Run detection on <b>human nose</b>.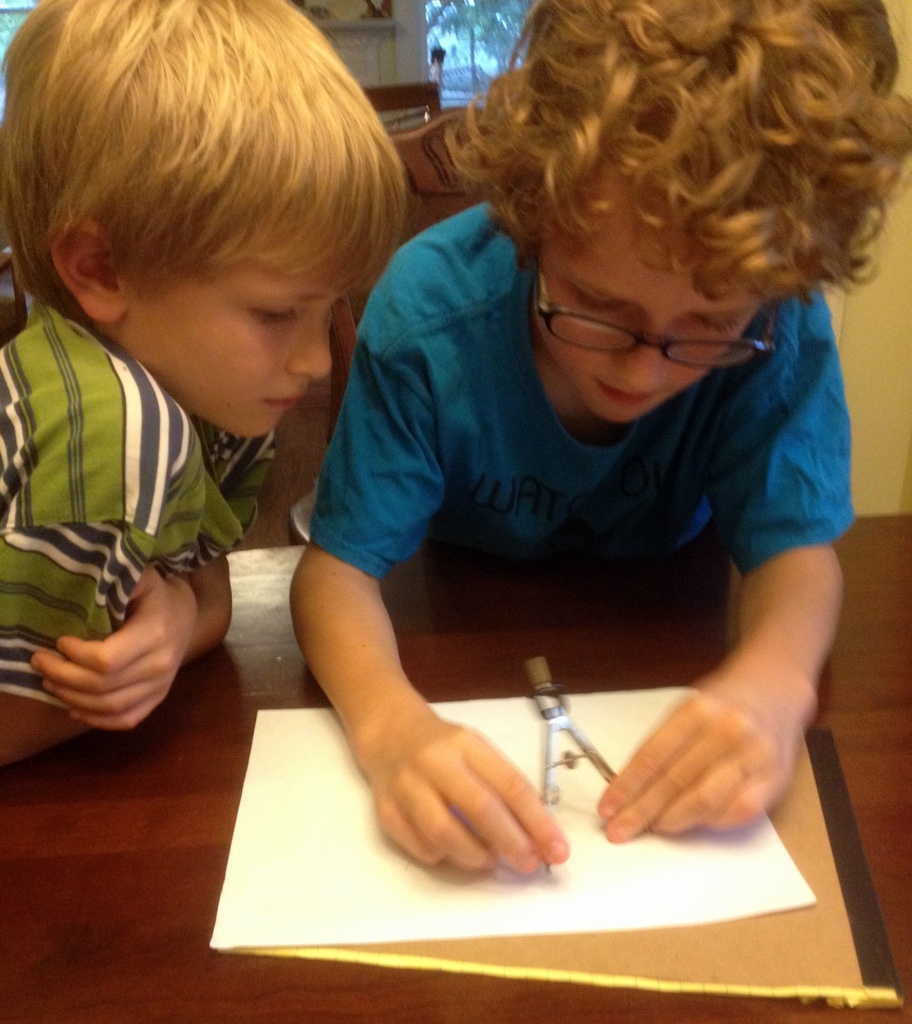
Result: {"left": 616, "top": 325, "right": 668, "bottom": 391}.
